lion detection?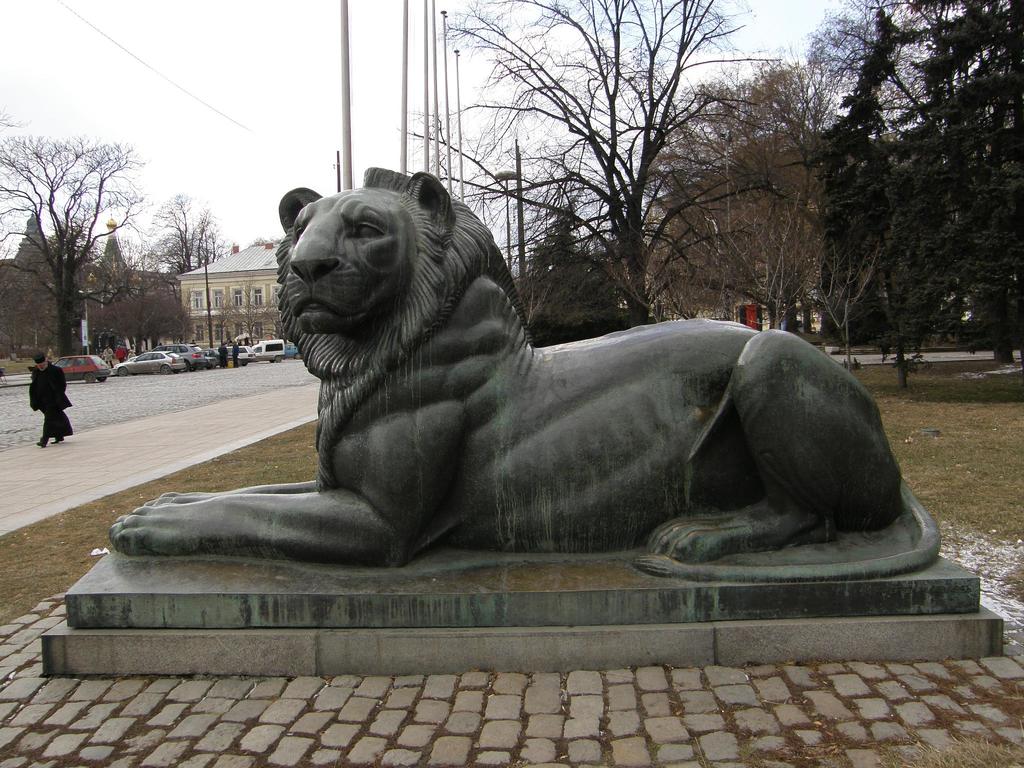
[x1=108, y1=167, x2=944, y2=585]
